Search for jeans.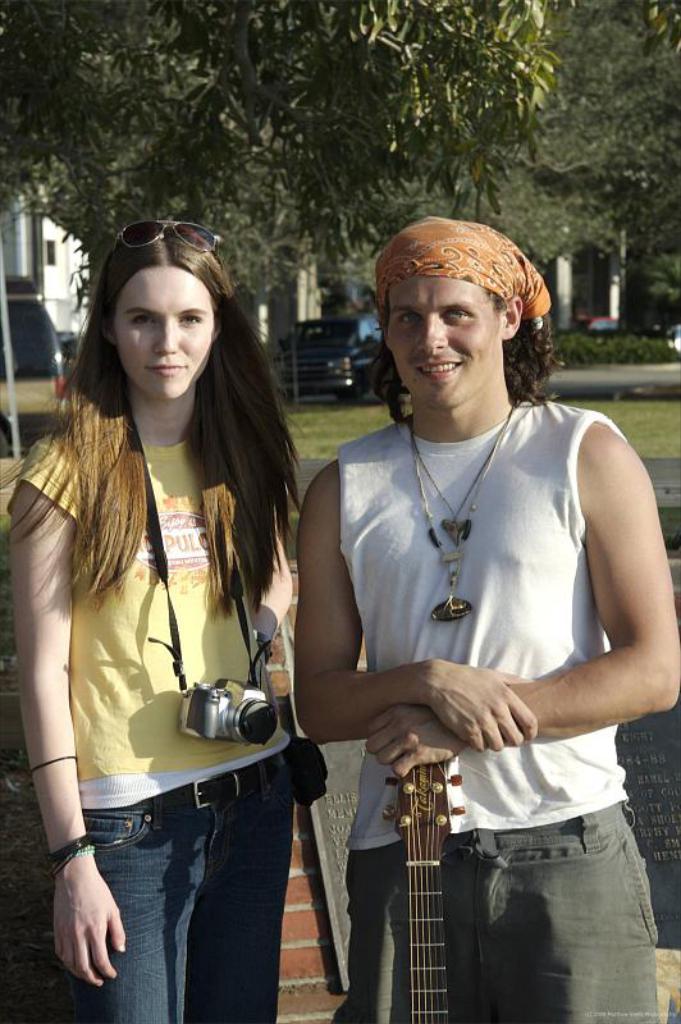
Found at locate(317, 808, 657, 1021).
